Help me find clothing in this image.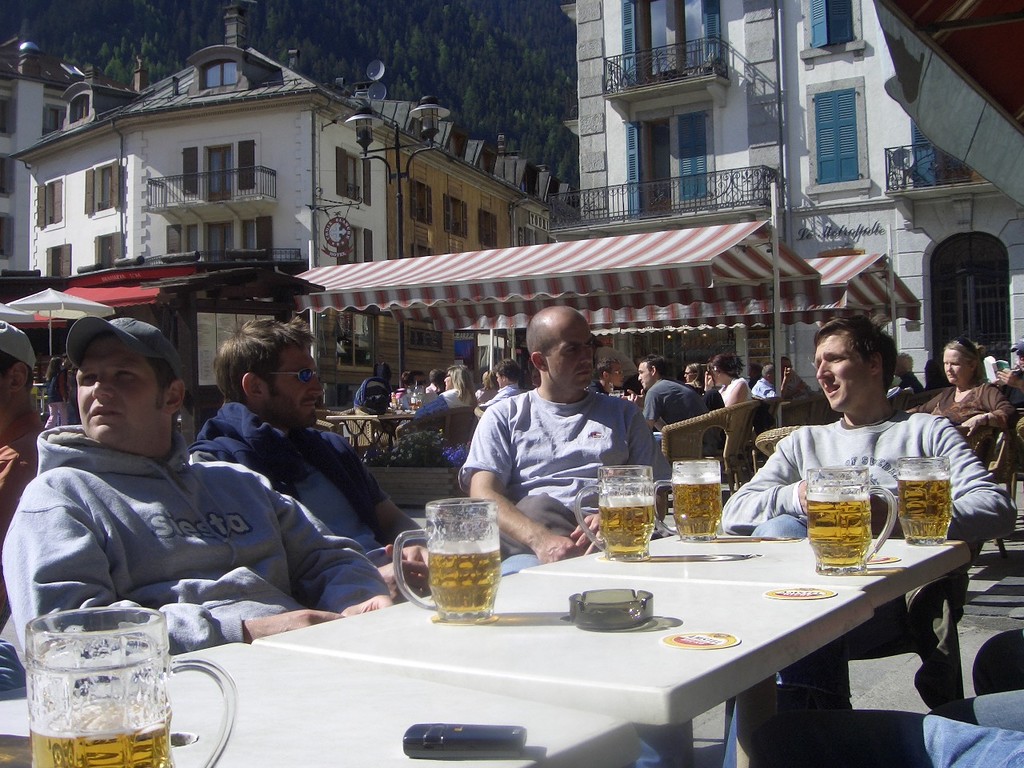
Found it: 645:375:711:426.
